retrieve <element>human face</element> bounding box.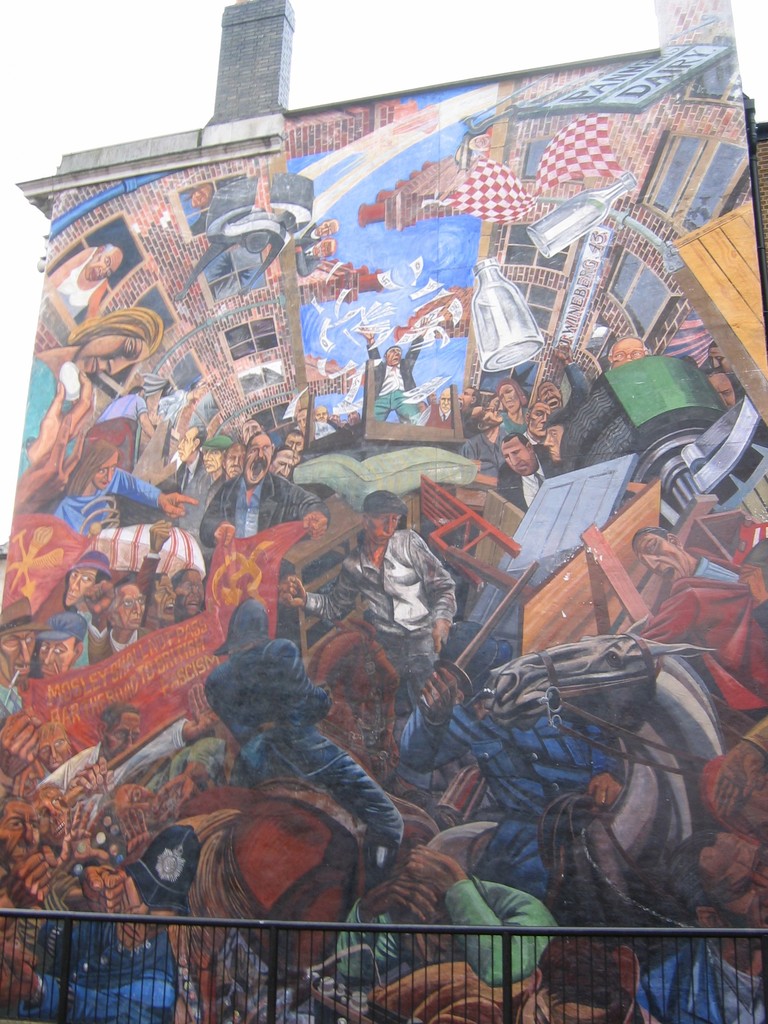
Bounding box: 38:725:67:767.
